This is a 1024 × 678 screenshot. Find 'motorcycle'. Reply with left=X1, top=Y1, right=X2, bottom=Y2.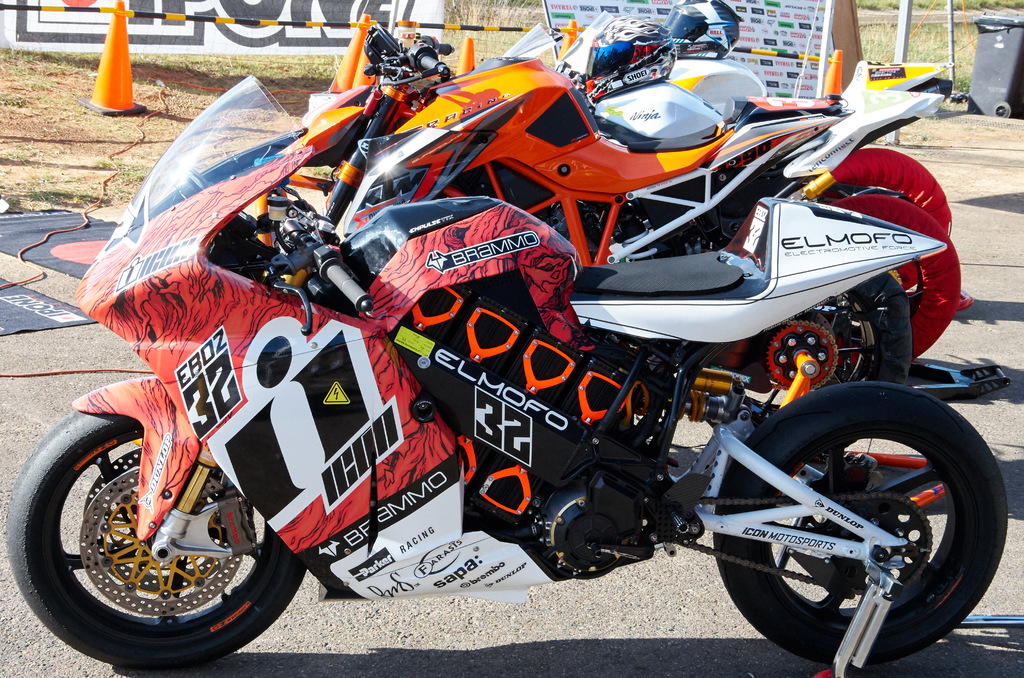
left=505, top=28, right=951, bottom=222.
